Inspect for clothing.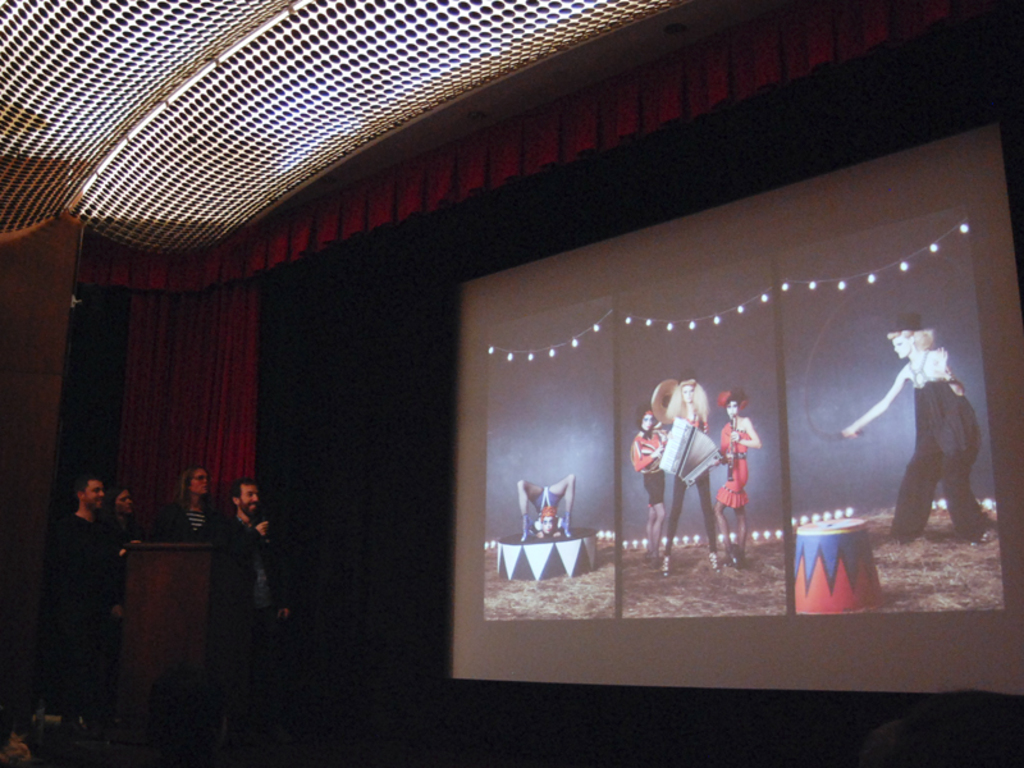
Inspection: 35,512,97,717.
